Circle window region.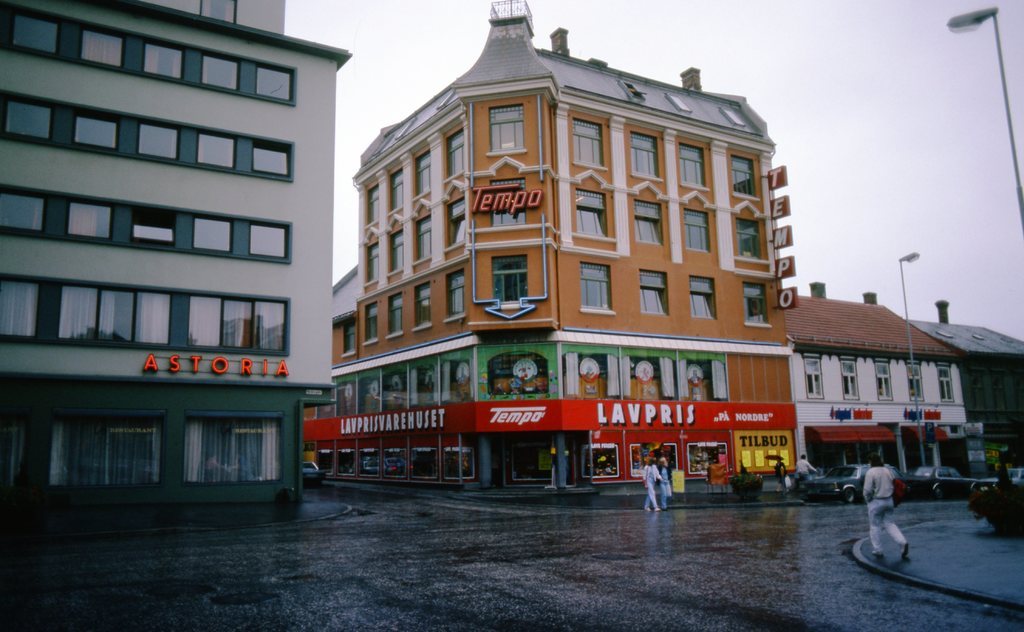
Region: region(0, 100, 56, 143).
